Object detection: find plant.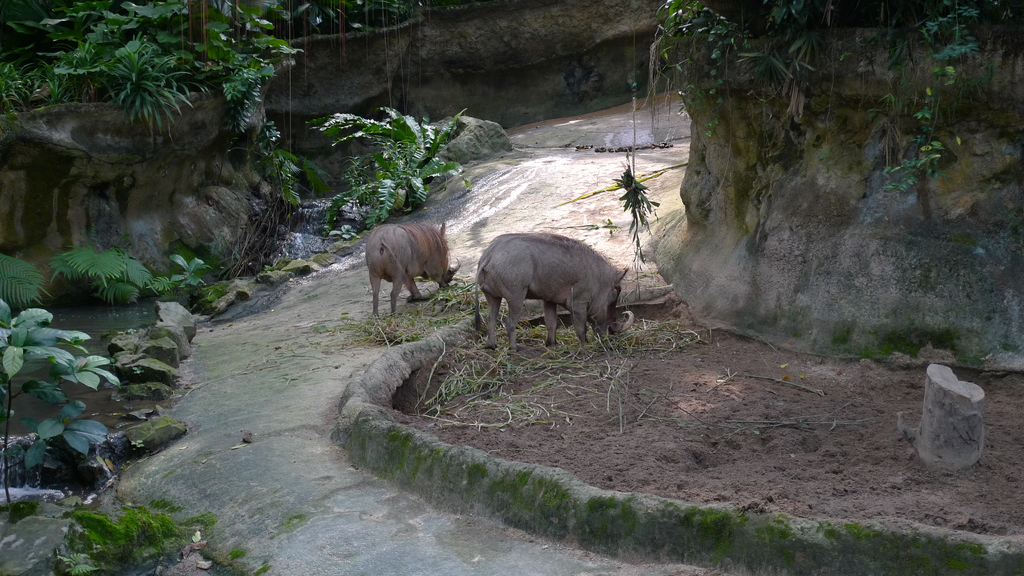
bbox=[252, 118, 331, 207].
